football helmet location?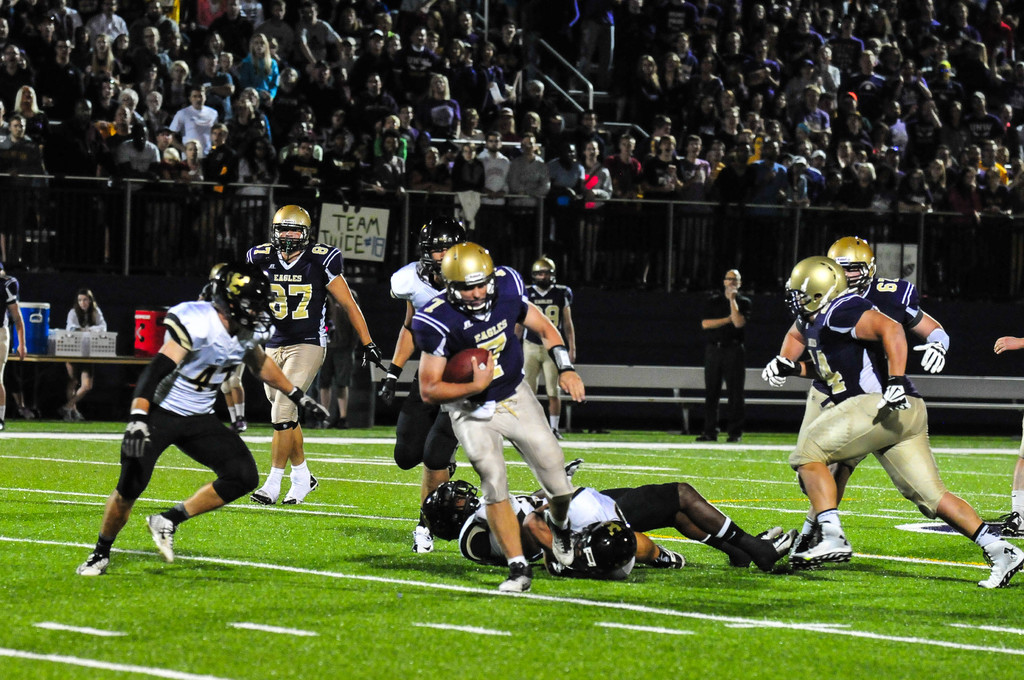
rect(437, 244, 496, 319)
